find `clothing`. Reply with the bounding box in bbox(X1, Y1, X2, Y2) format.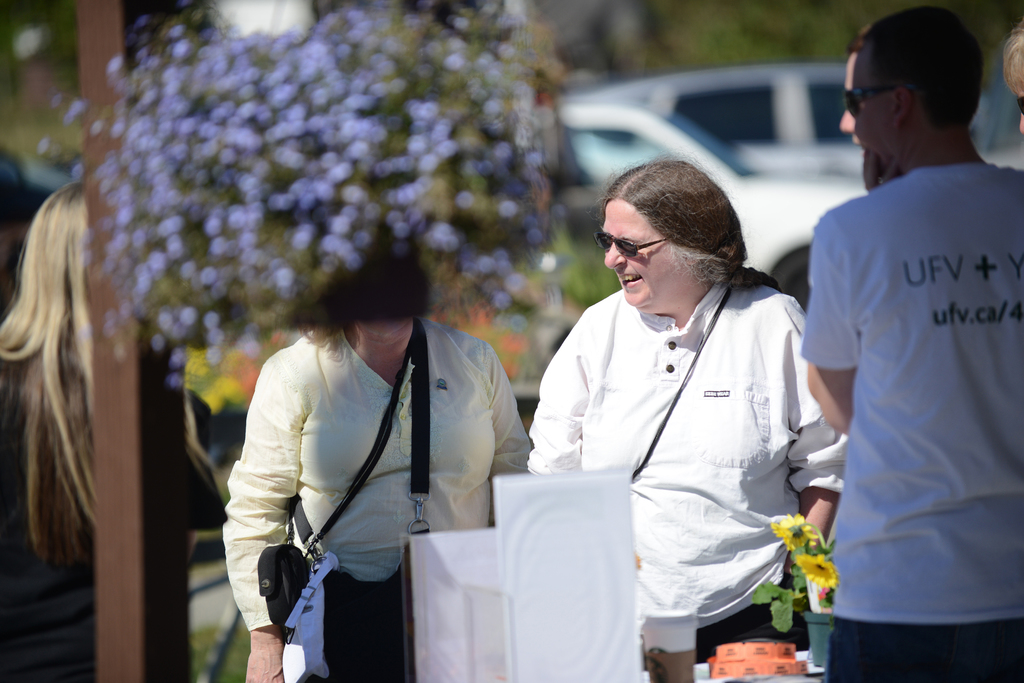
bbox(790, 161, 1023, 682).
